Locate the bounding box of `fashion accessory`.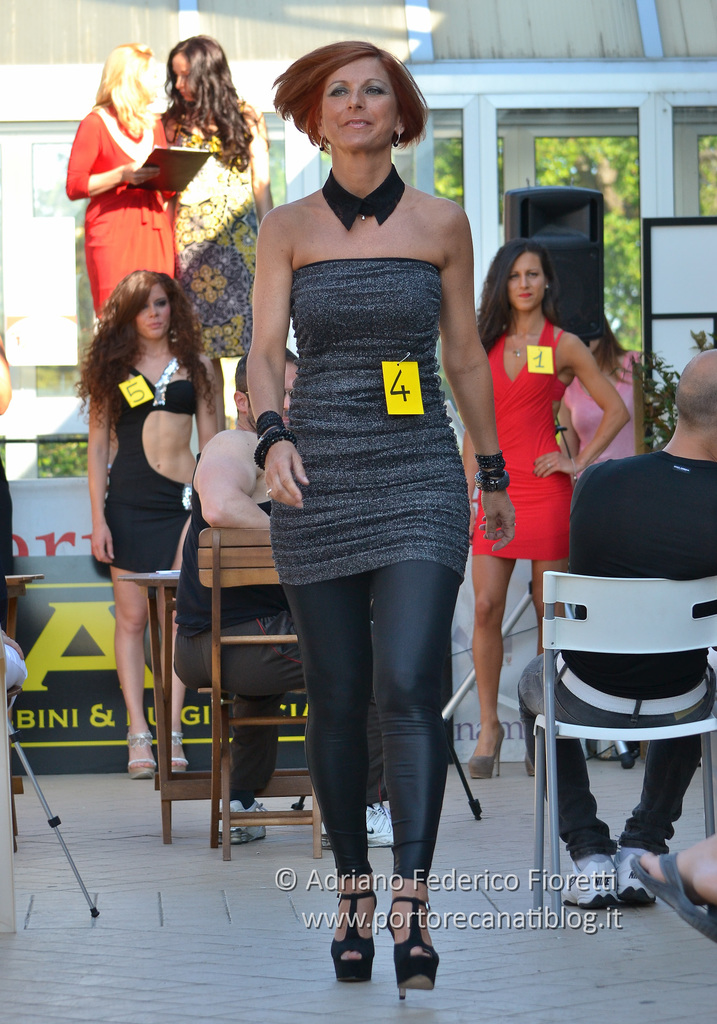
Bounding box: box=[326, 888, 376, 982].
